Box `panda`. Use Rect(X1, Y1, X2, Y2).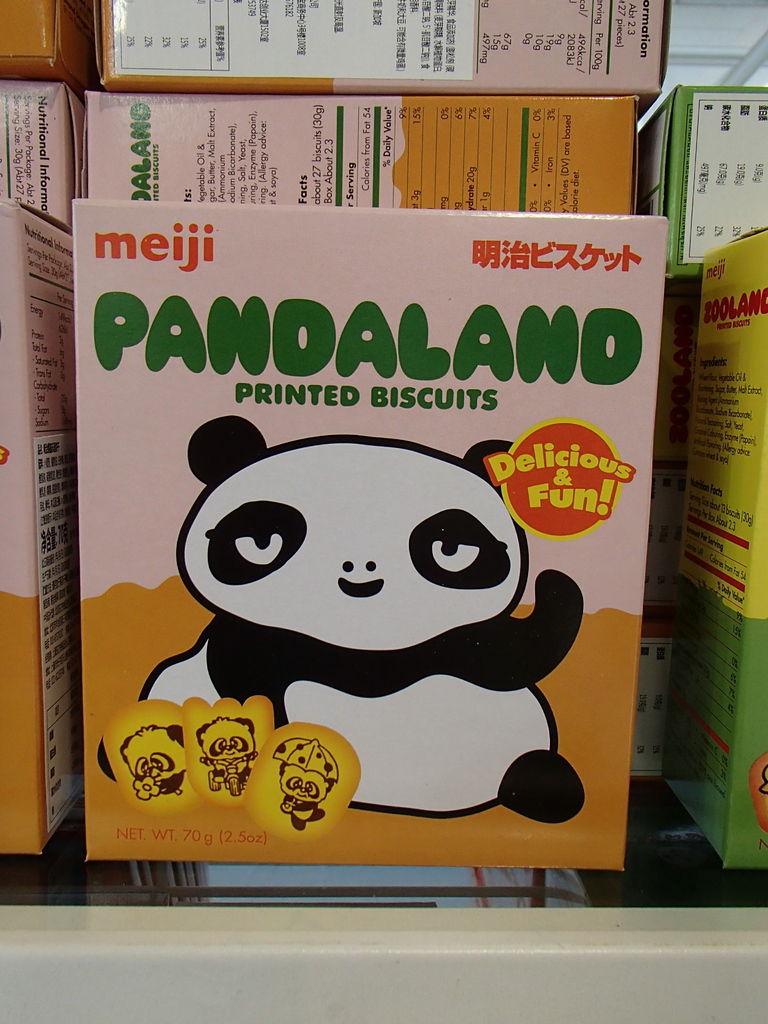
Rect(95, 413, 583, 826).
